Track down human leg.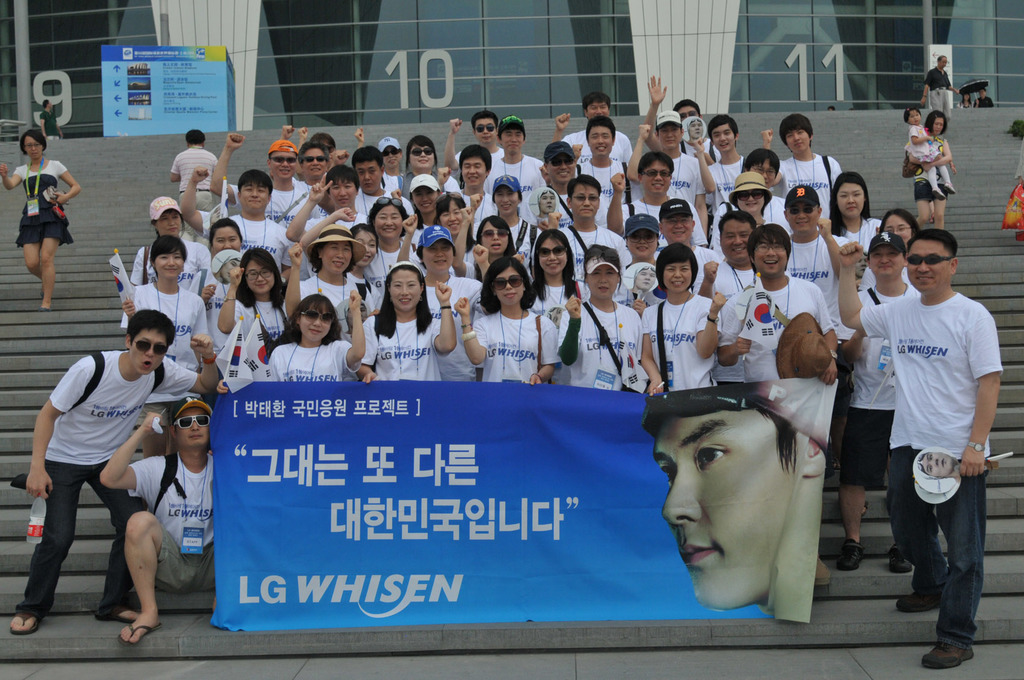
Tracked to bbox=[886, 454, 945, 617].
